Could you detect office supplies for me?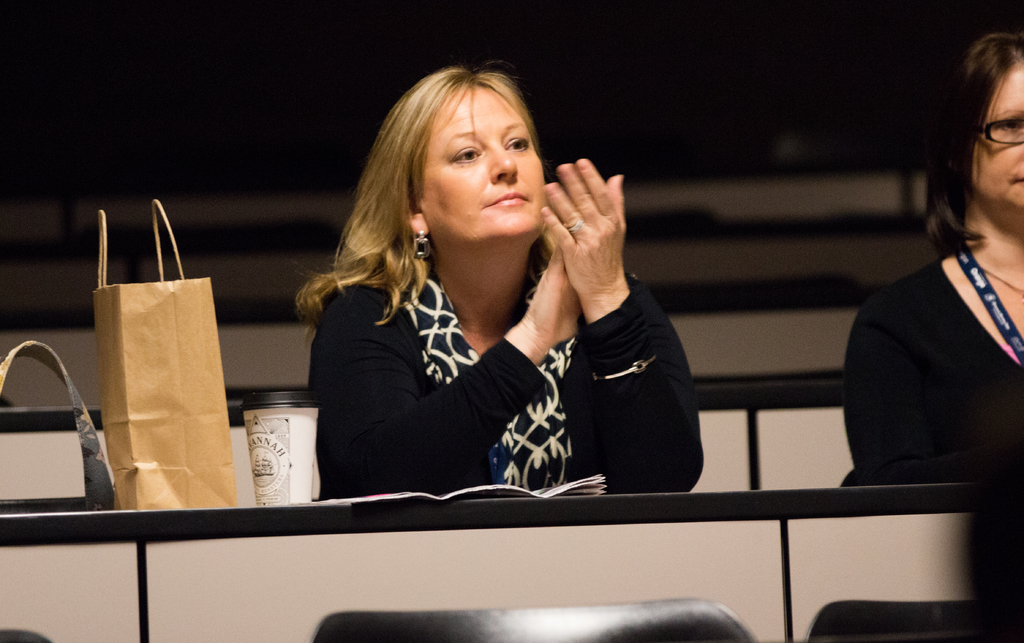
Detection result: <region>0, 409, 856, 498</region>.
